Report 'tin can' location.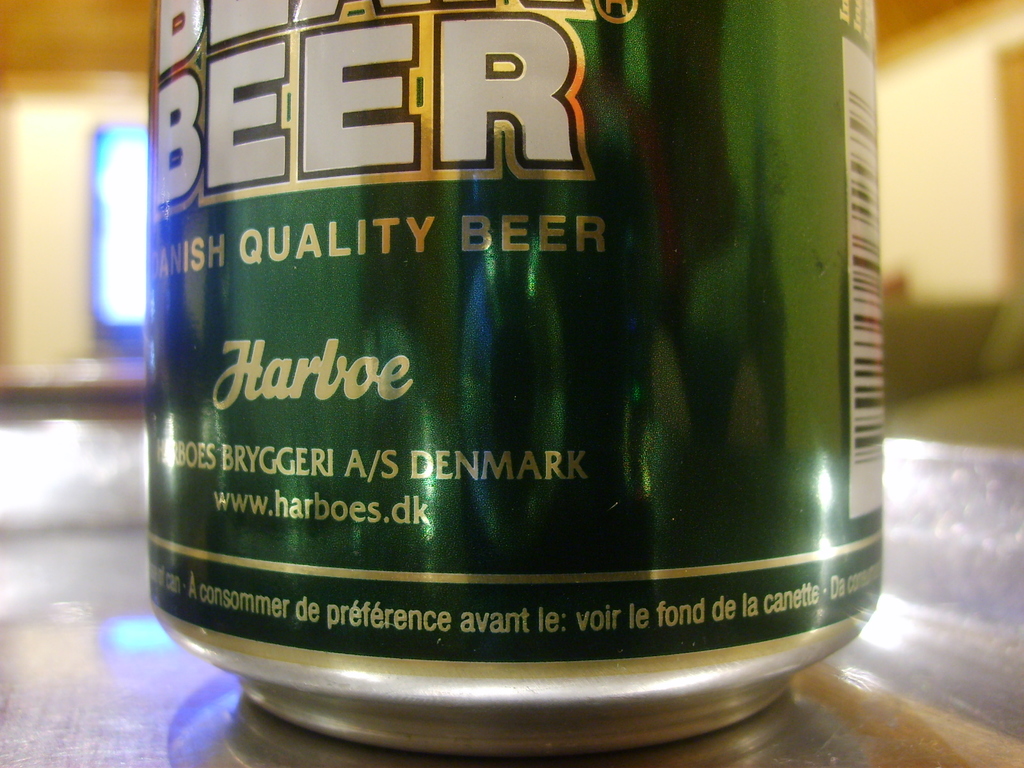
Report: rect(149, 0, 883, 755).
